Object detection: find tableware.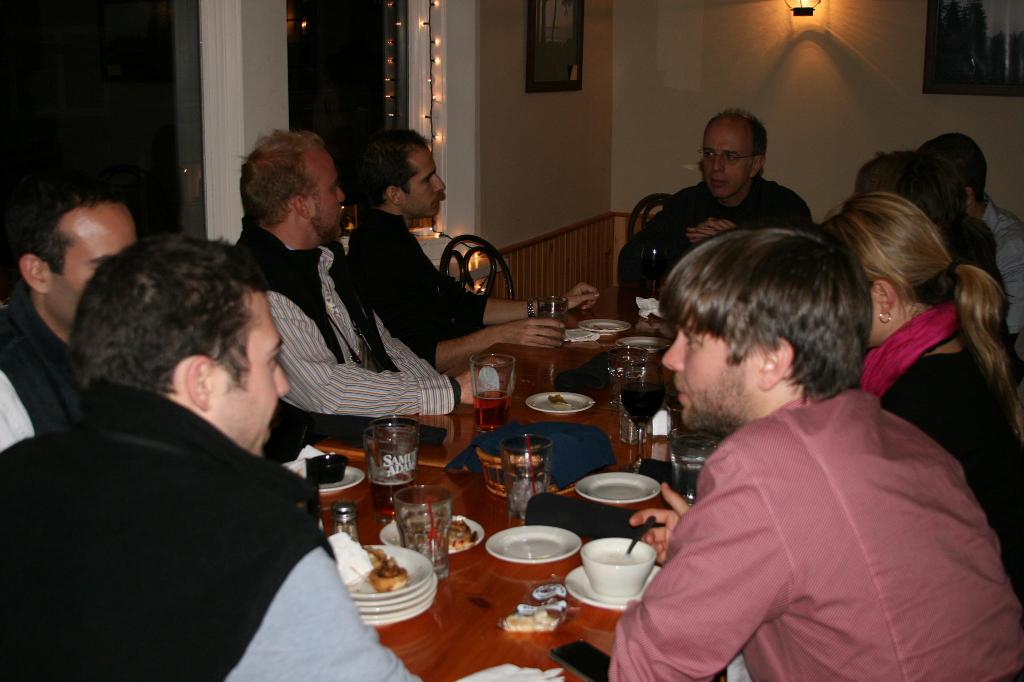
x1=491 y1=534 x2=580 y2=599.
